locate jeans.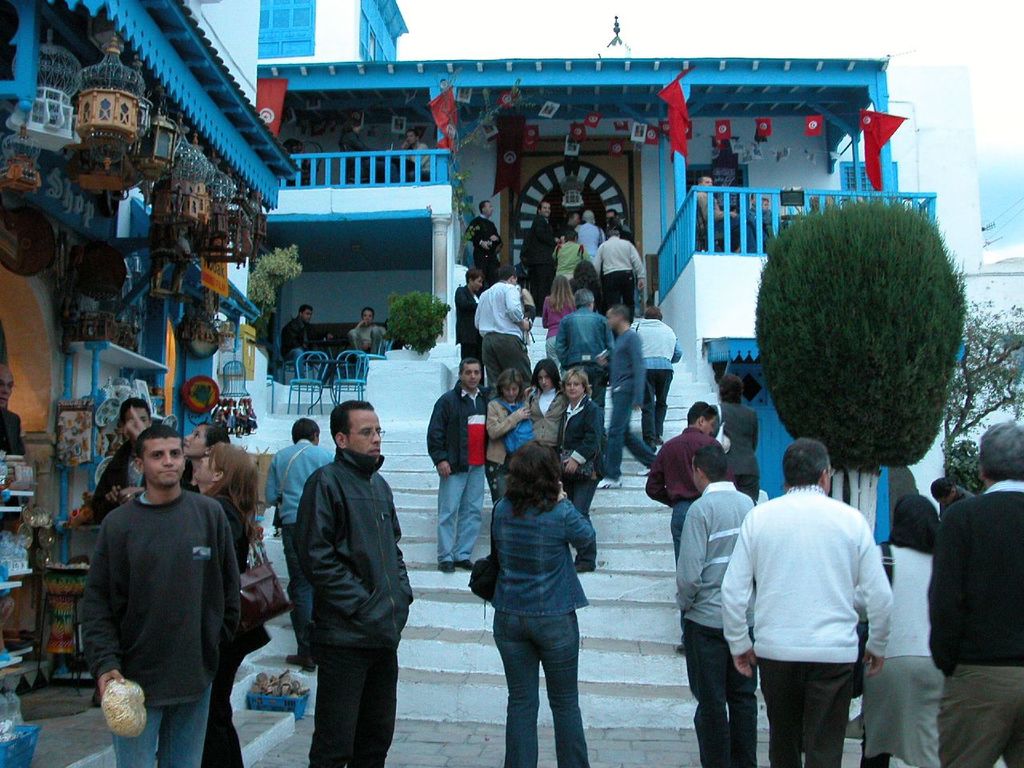
Bounding box: bbox=(490, 338, 546, 374).
